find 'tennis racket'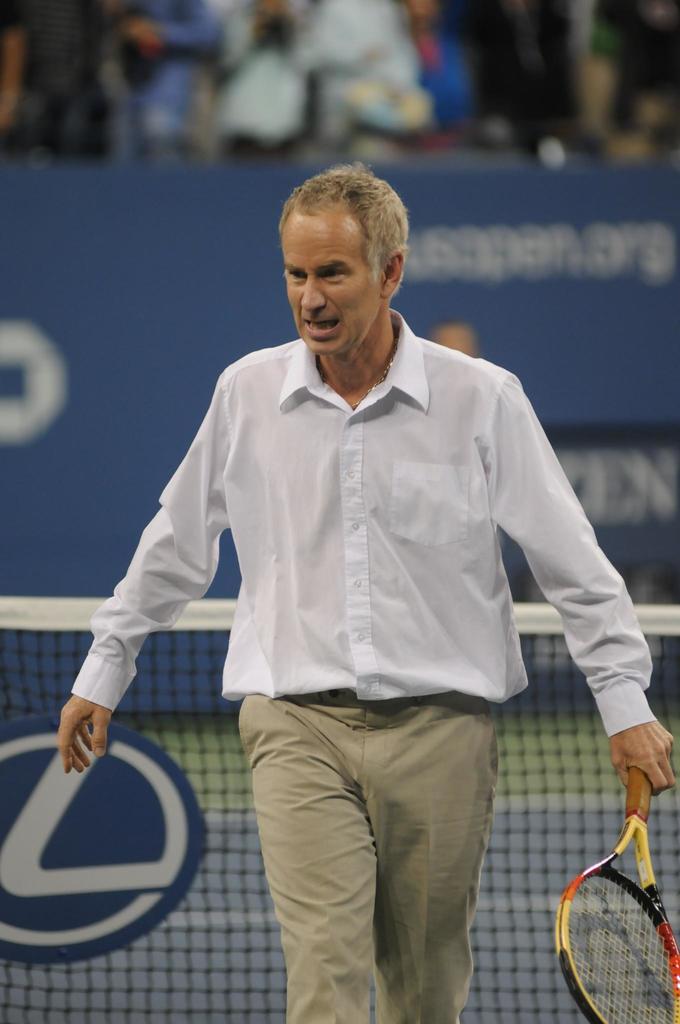
(left=553, top=764, right=679, bottom=1023)
